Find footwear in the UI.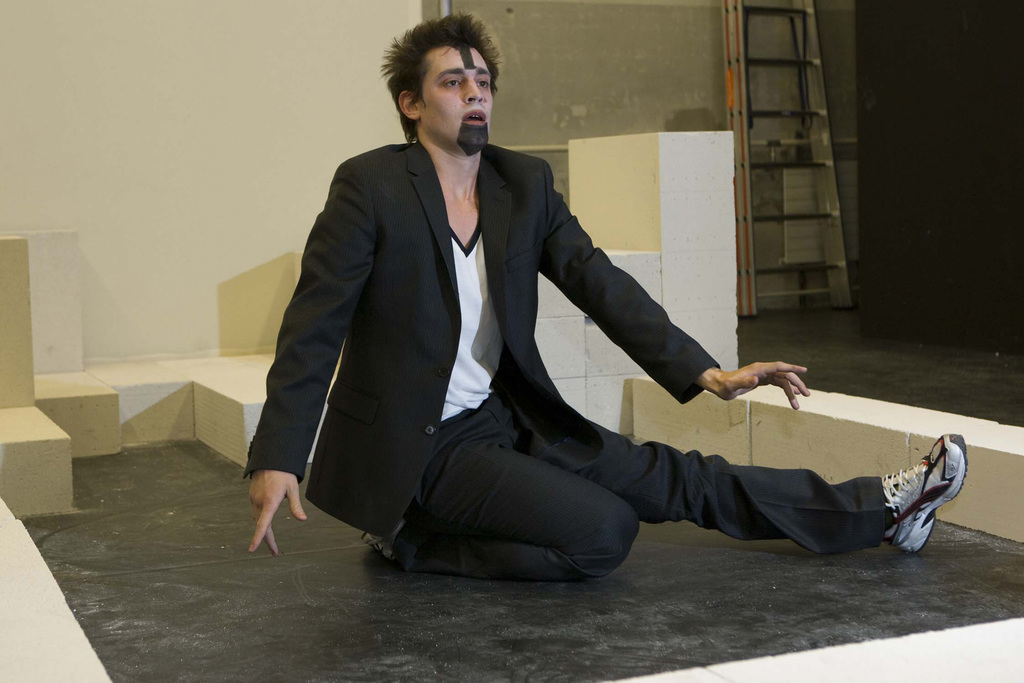
UI element at BBox(880, 457, 960, 551).
